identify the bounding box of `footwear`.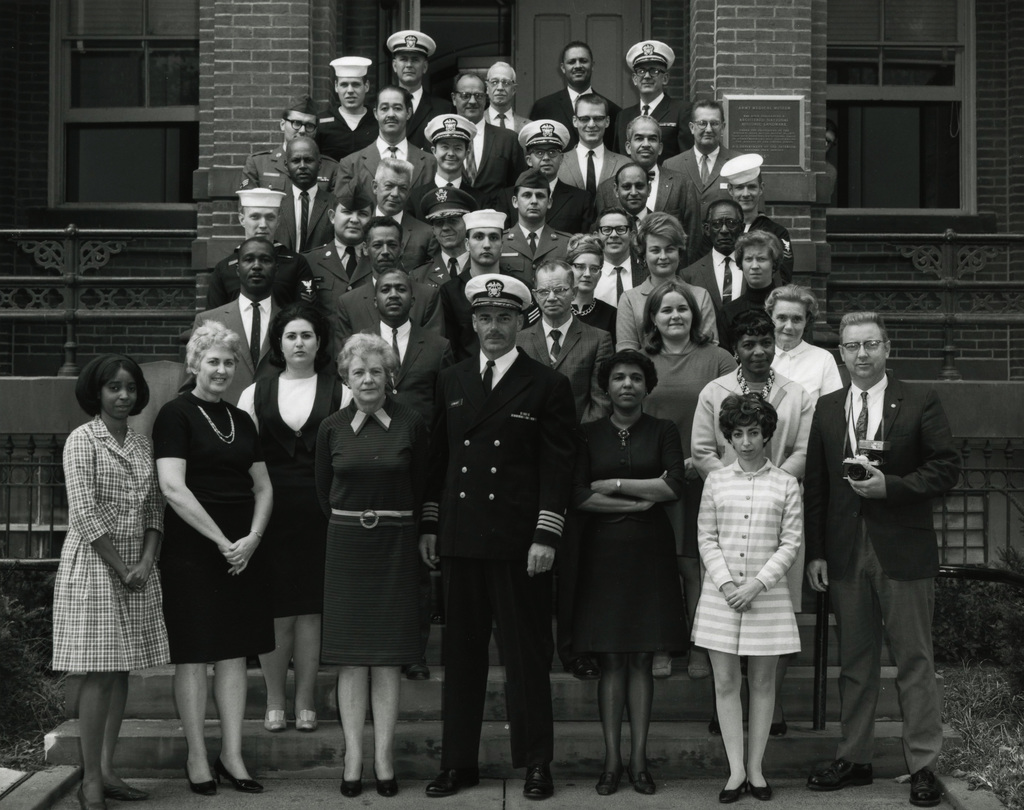
select_region(794, 756, 882, 790).
